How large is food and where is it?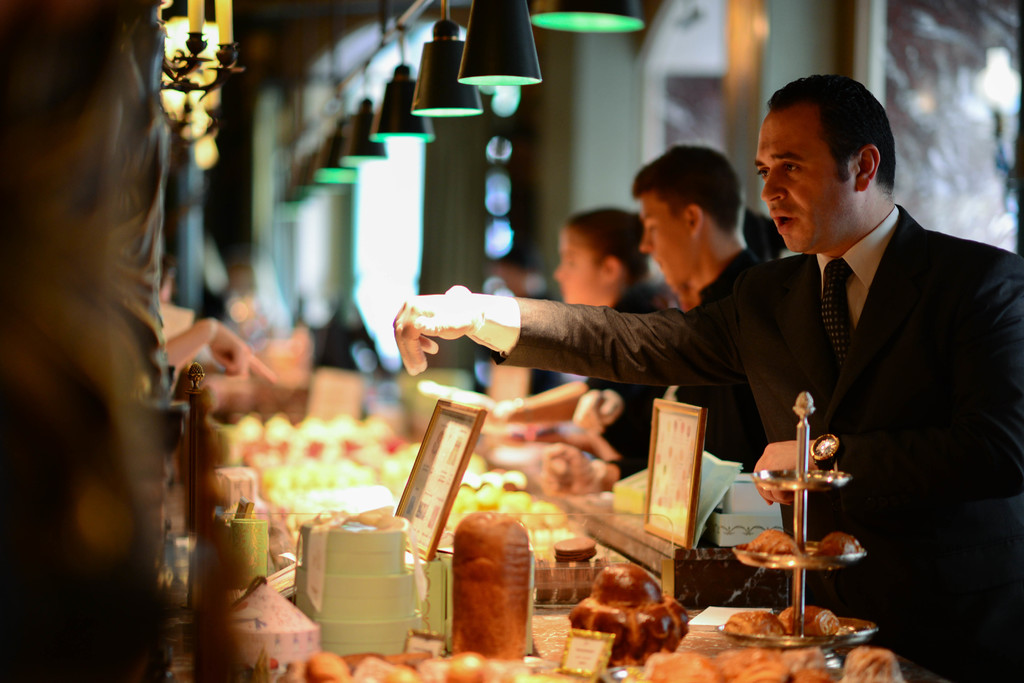
Bounding box: BBox(562, 565, 694, 661).
